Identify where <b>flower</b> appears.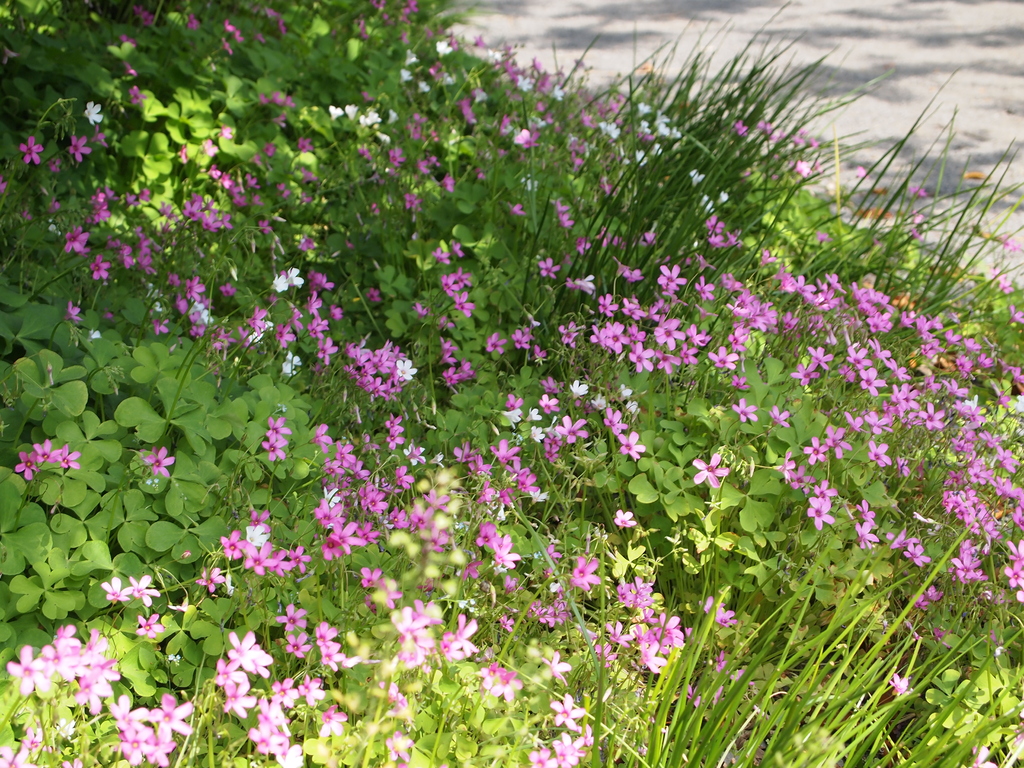
Appears at 902/540/938/569.
